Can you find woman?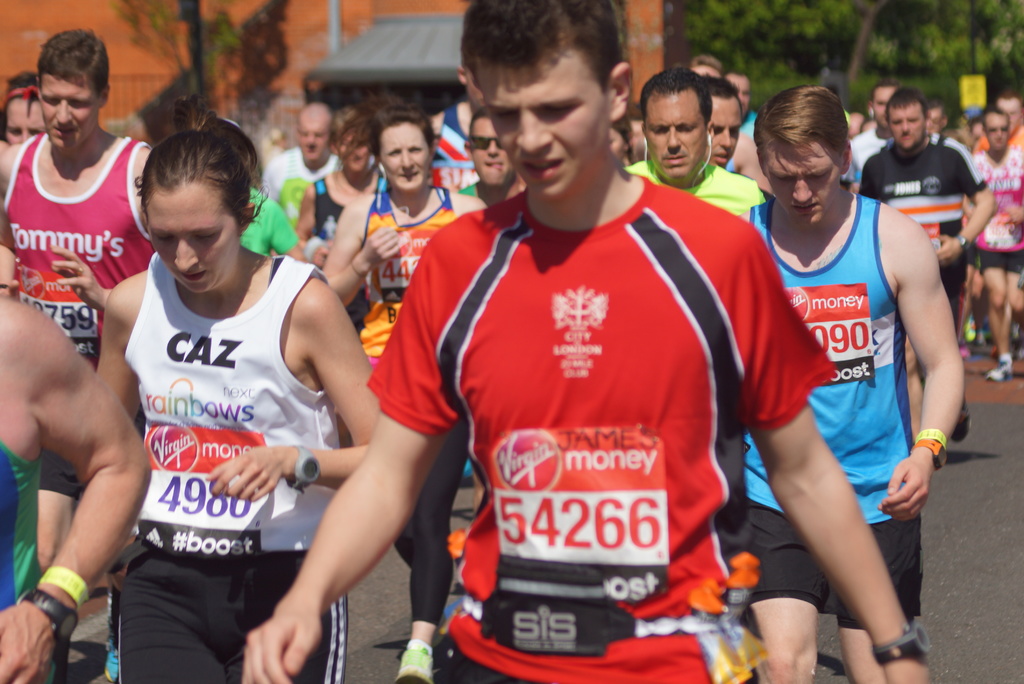
Yes, bounding box: bbox=(287, 107, 379, 266).
